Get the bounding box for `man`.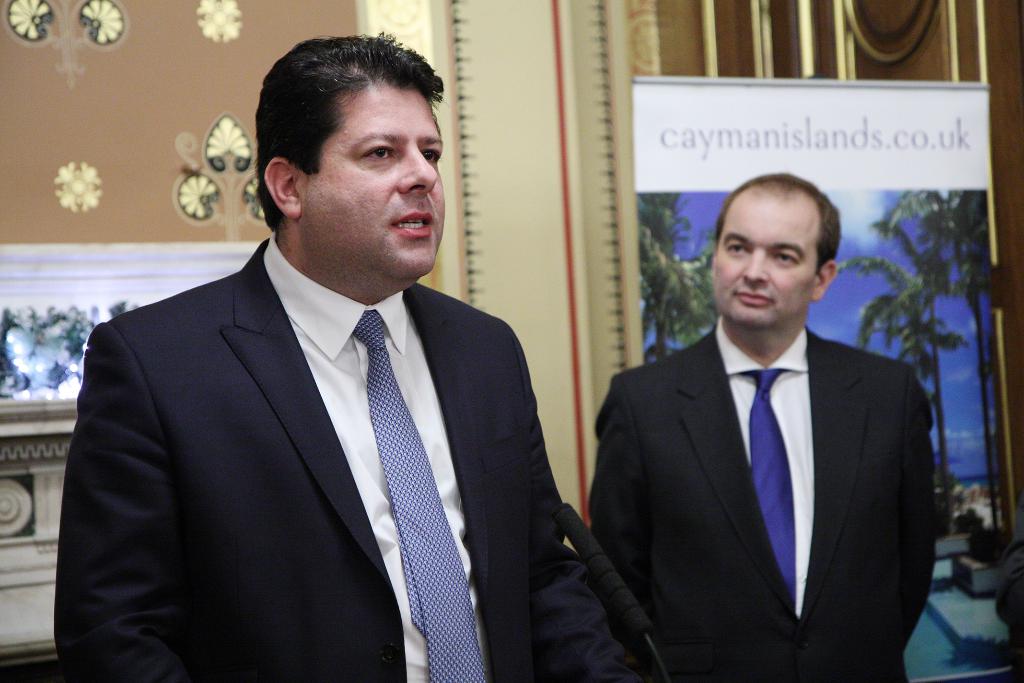
left=588, top=168, right=939, bottom=682.
